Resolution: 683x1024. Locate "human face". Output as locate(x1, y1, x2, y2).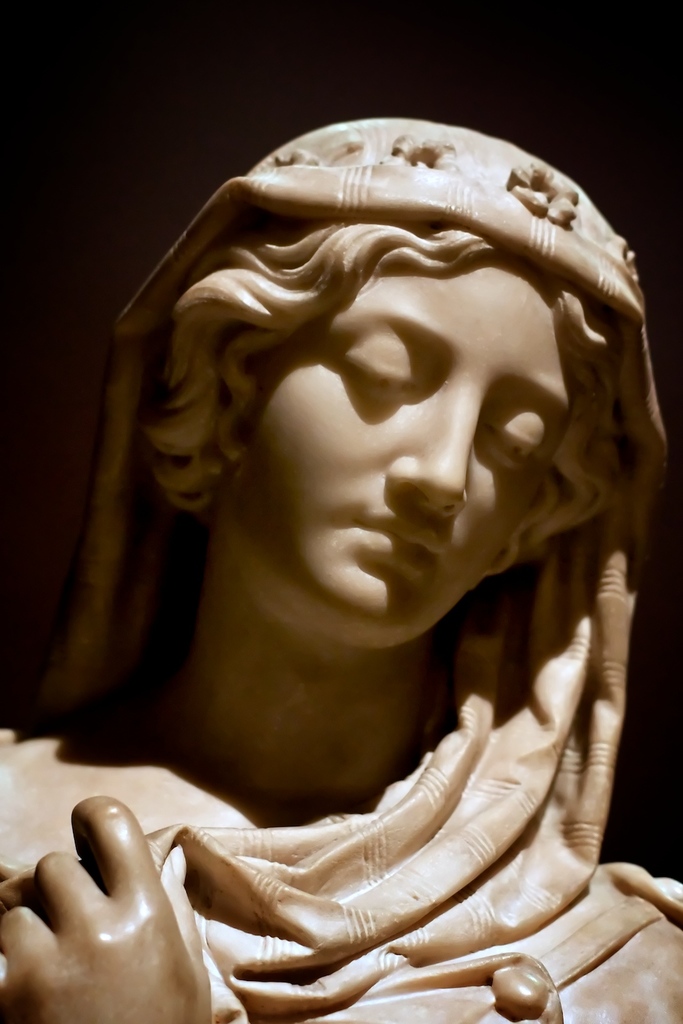
locate(227, 251, 581, 641).
